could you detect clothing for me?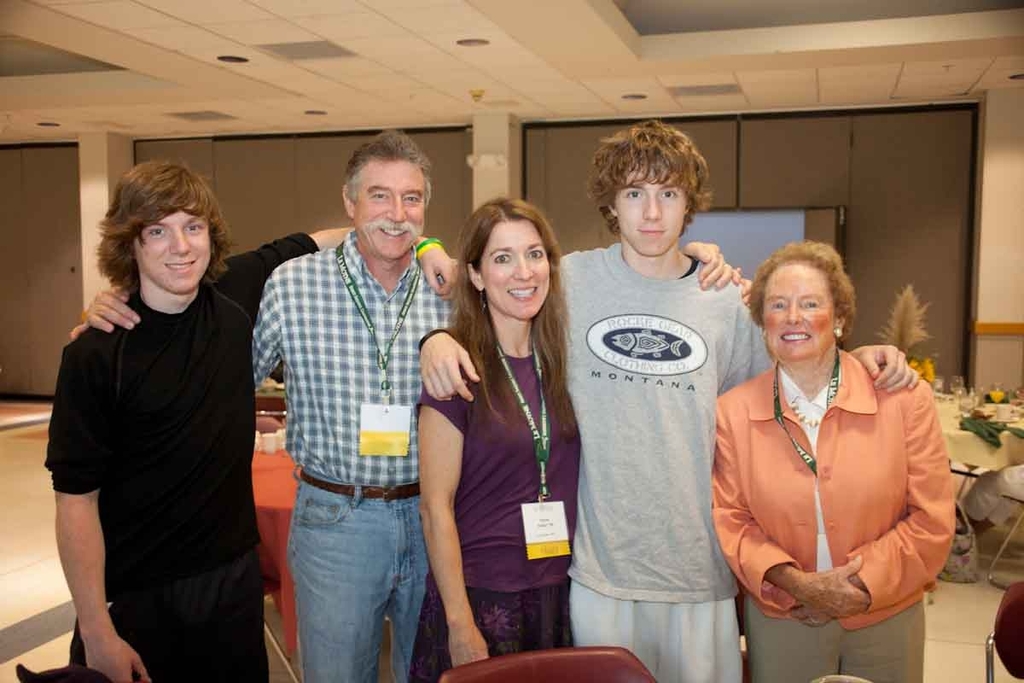
Detection result: 20,237,316,682.
